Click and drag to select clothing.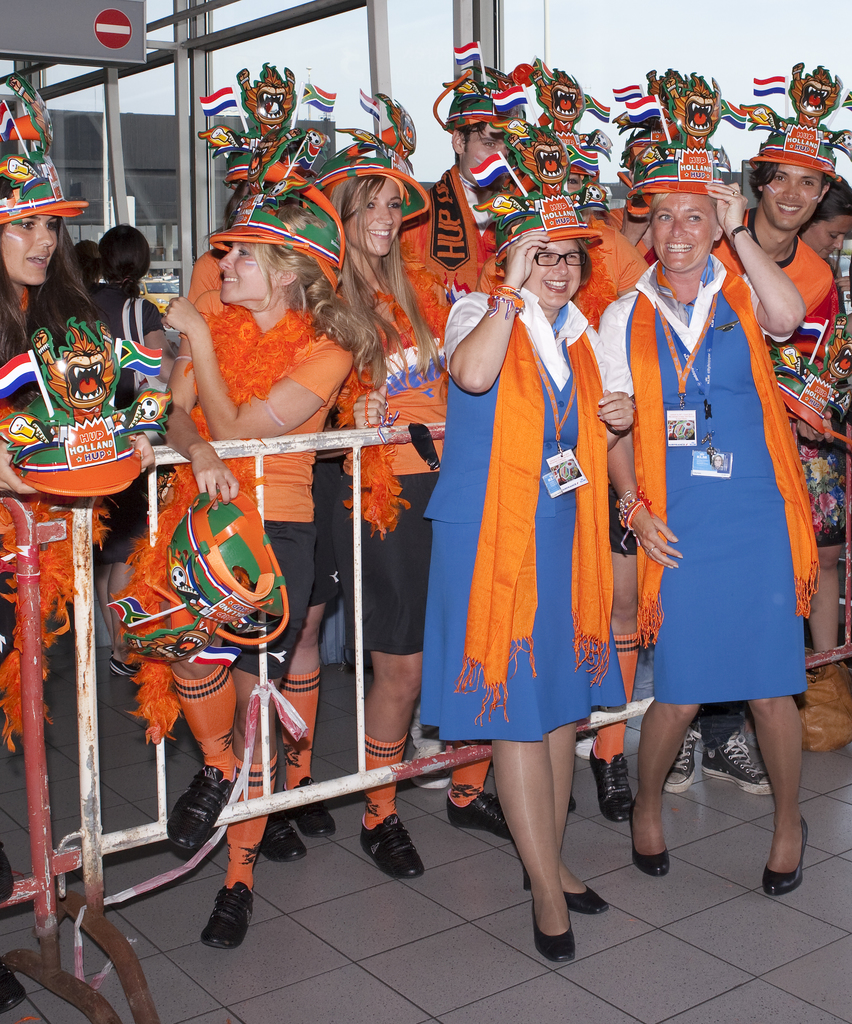
Selection: x1=625 y1=214 x2=816 y2=732.
